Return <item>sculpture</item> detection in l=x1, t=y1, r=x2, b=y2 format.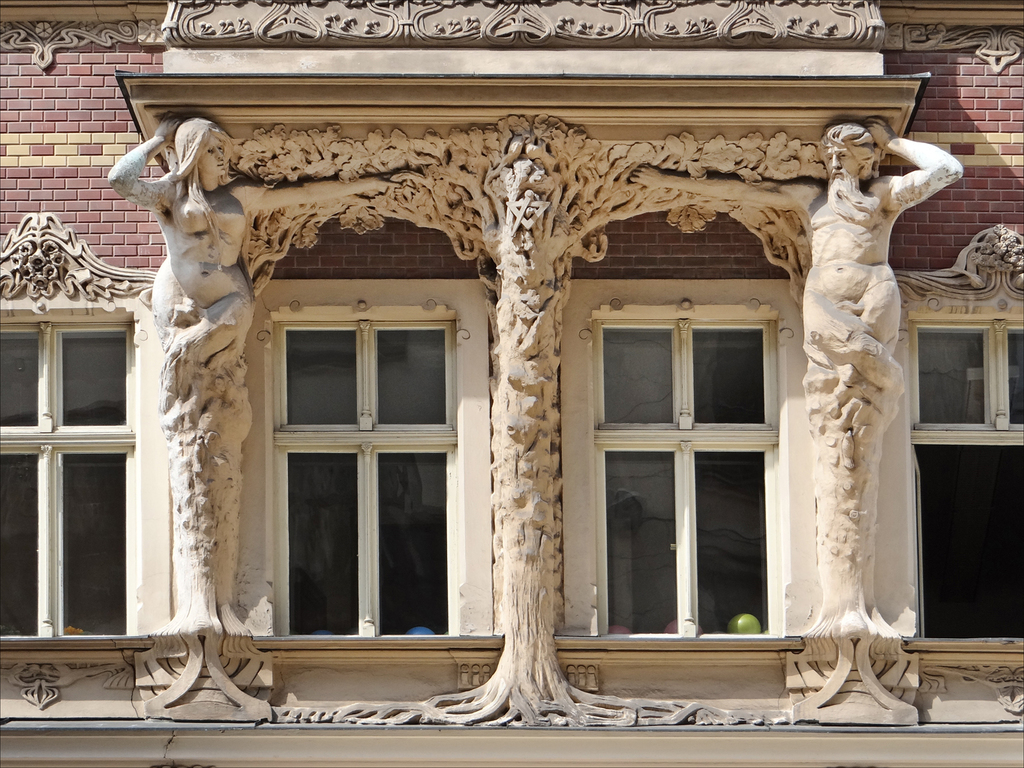
l=110, t=112, r=397, b=633.
